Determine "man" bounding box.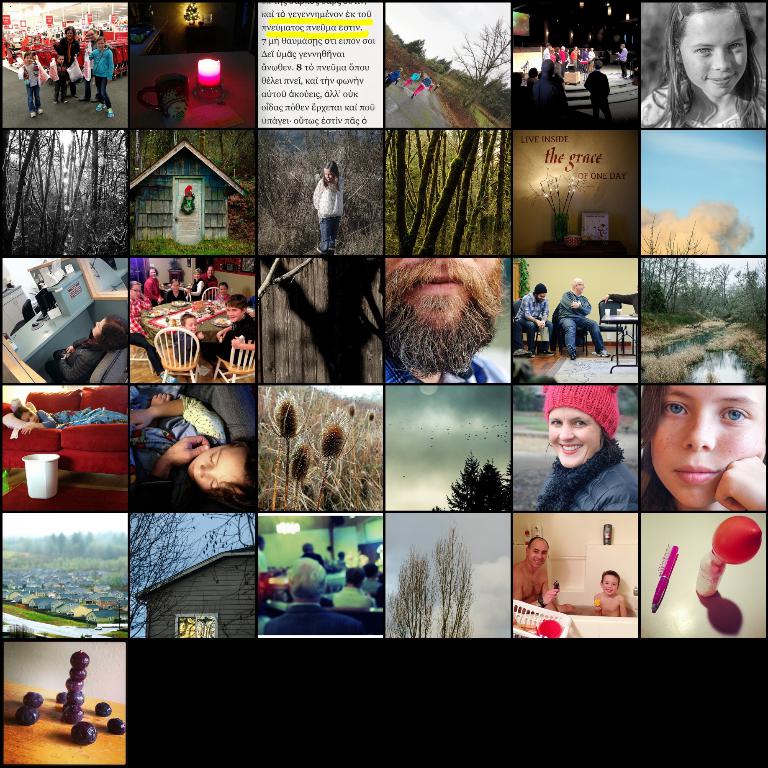
Determined: {"left": 588, "top": 46, "right": 595, "bottom": 71}.
